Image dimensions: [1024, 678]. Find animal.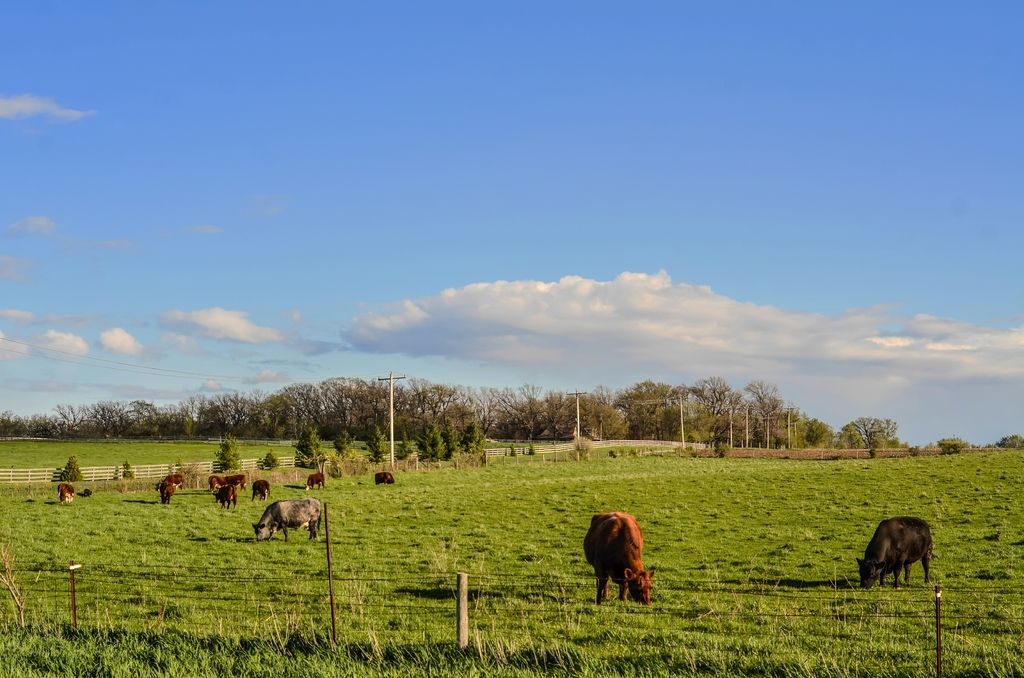
region(206, 471, 248, 491).
